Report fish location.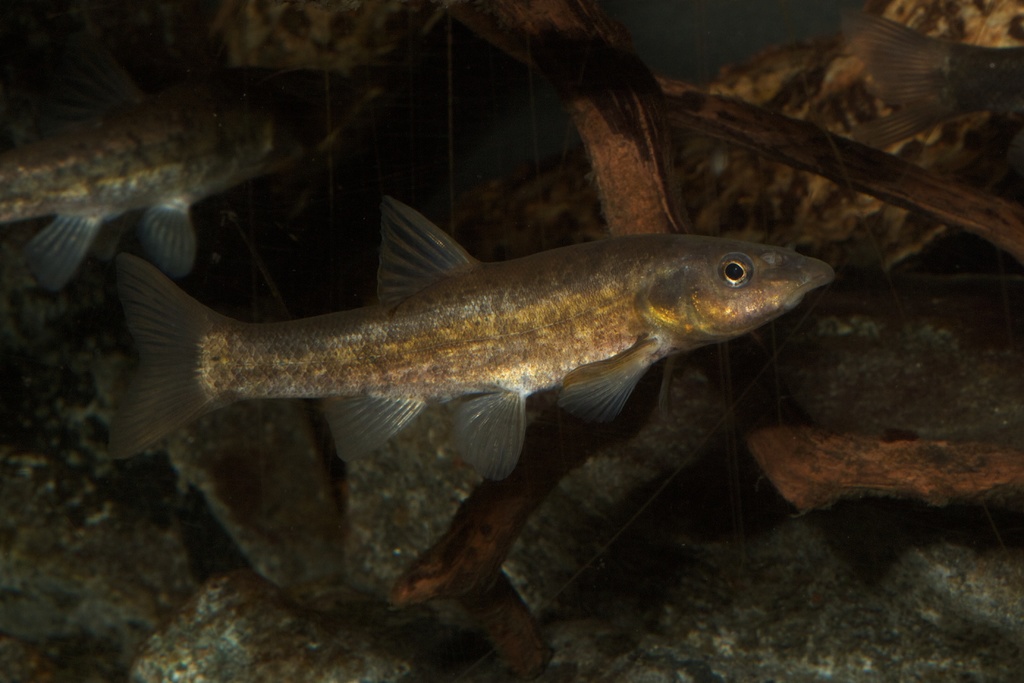
Report: (left=0, top=52, right=394, bottom=291).
